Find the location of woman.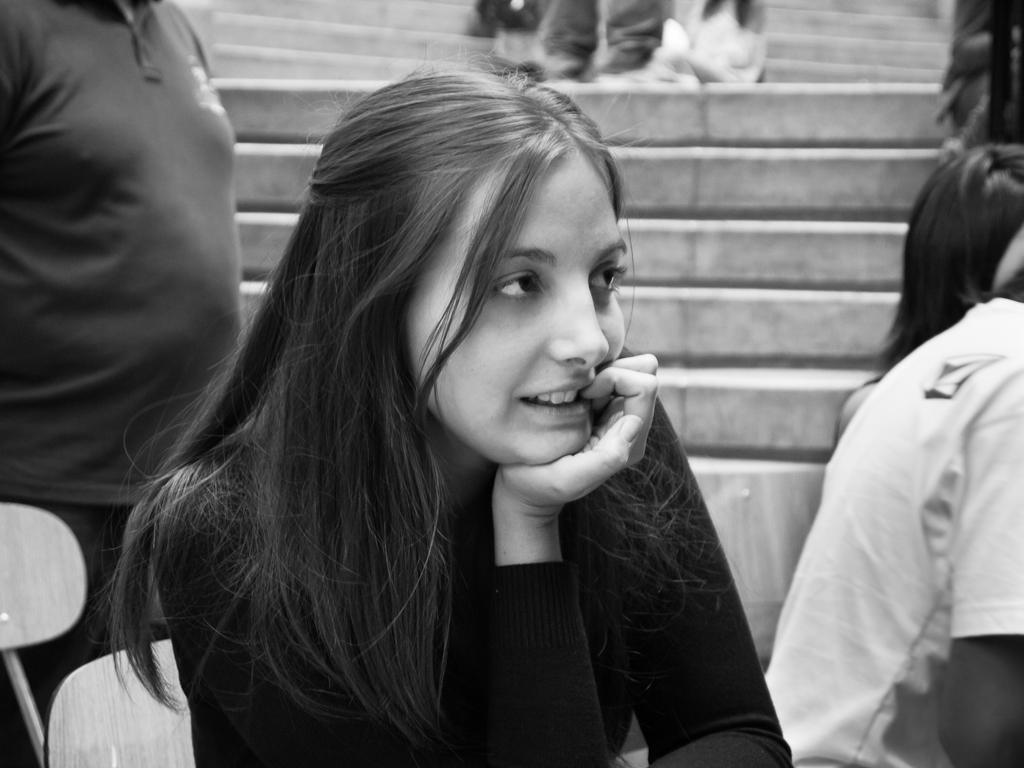
Location: bbox=[95, 62, 794, 767].
